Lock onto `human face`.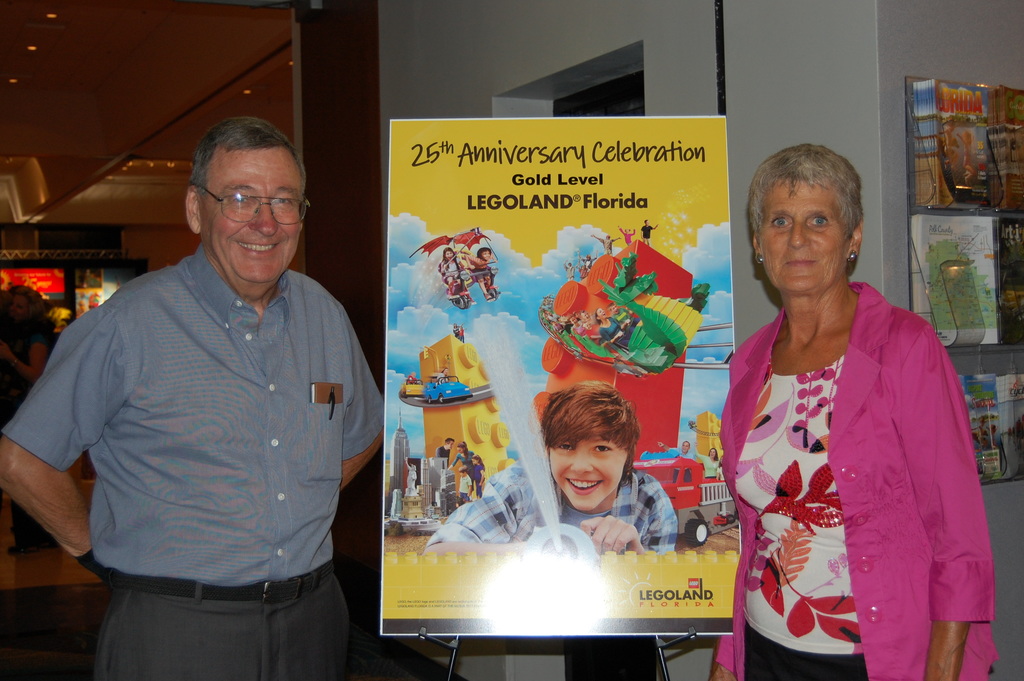
Locked: bbox=[199, 146, 303, 283].
